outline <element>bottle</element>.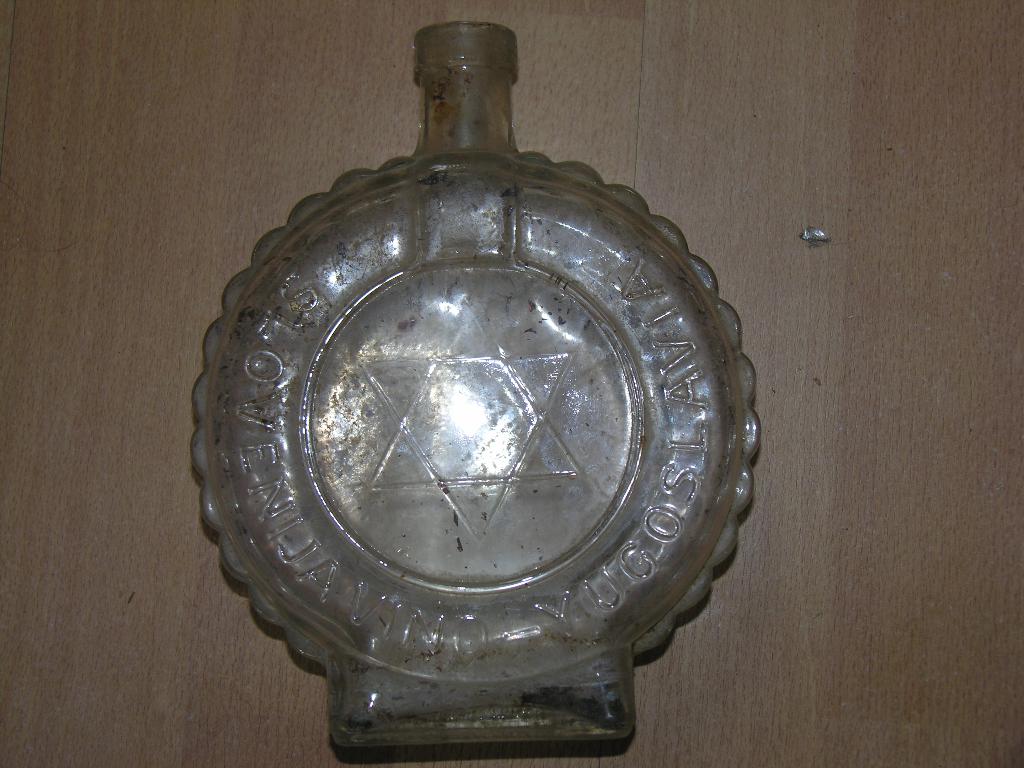
Outline: <box>188,12,761,767</box>.
